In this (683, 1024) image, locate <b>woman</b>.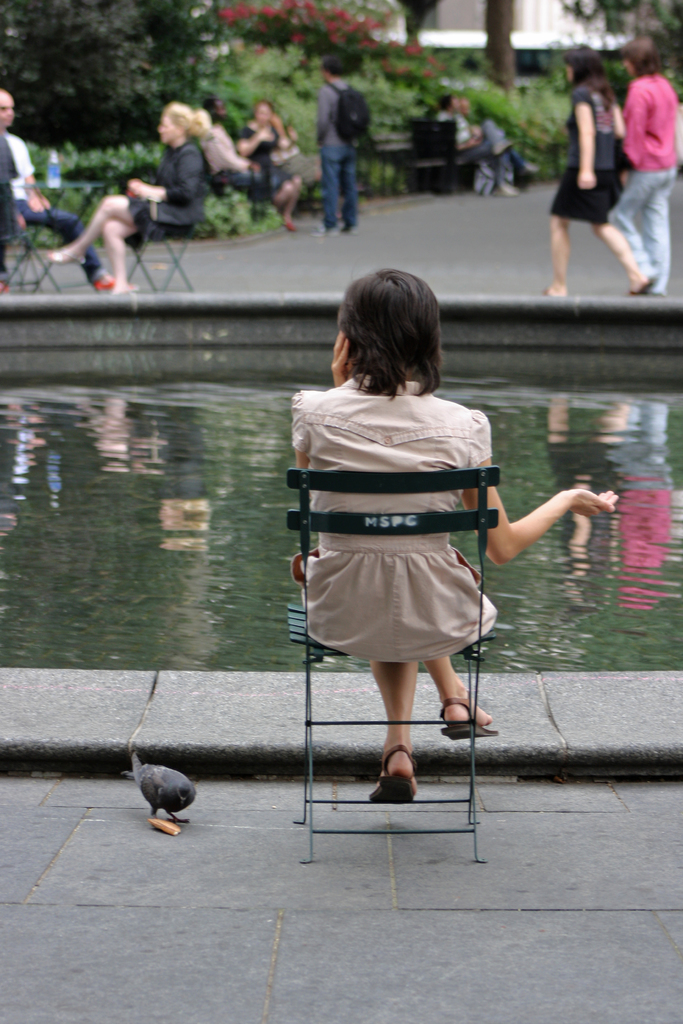
Bounding box: 599,28,676,308.
